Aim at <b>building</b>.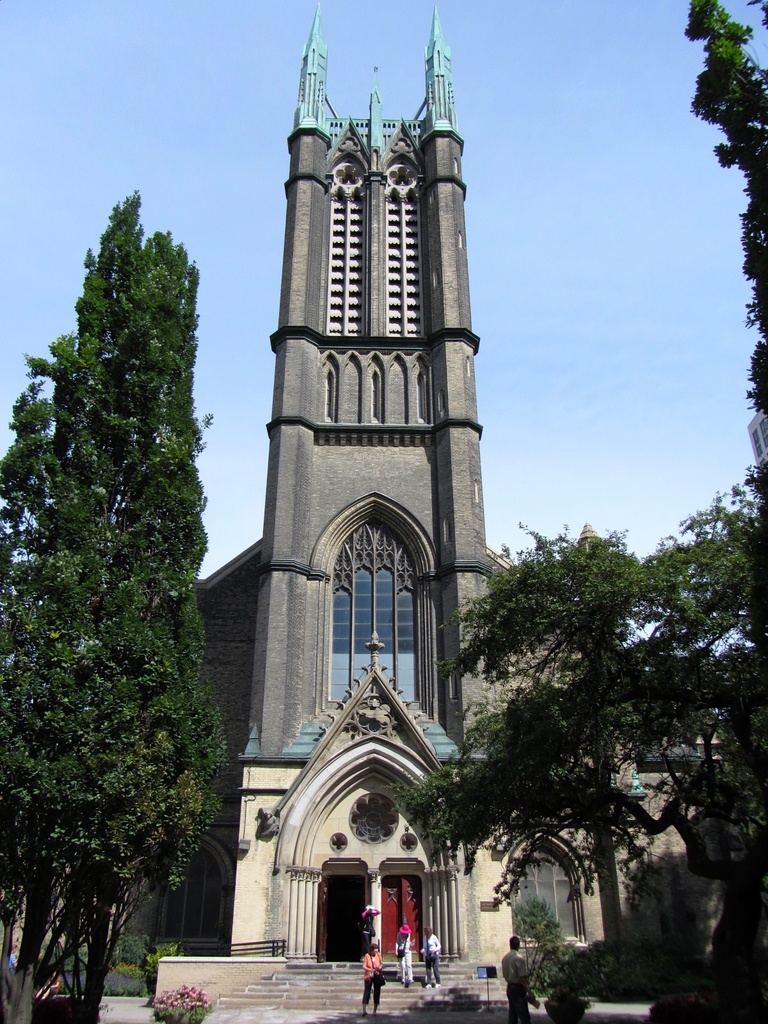
Aimed at 152,0,735,966.
